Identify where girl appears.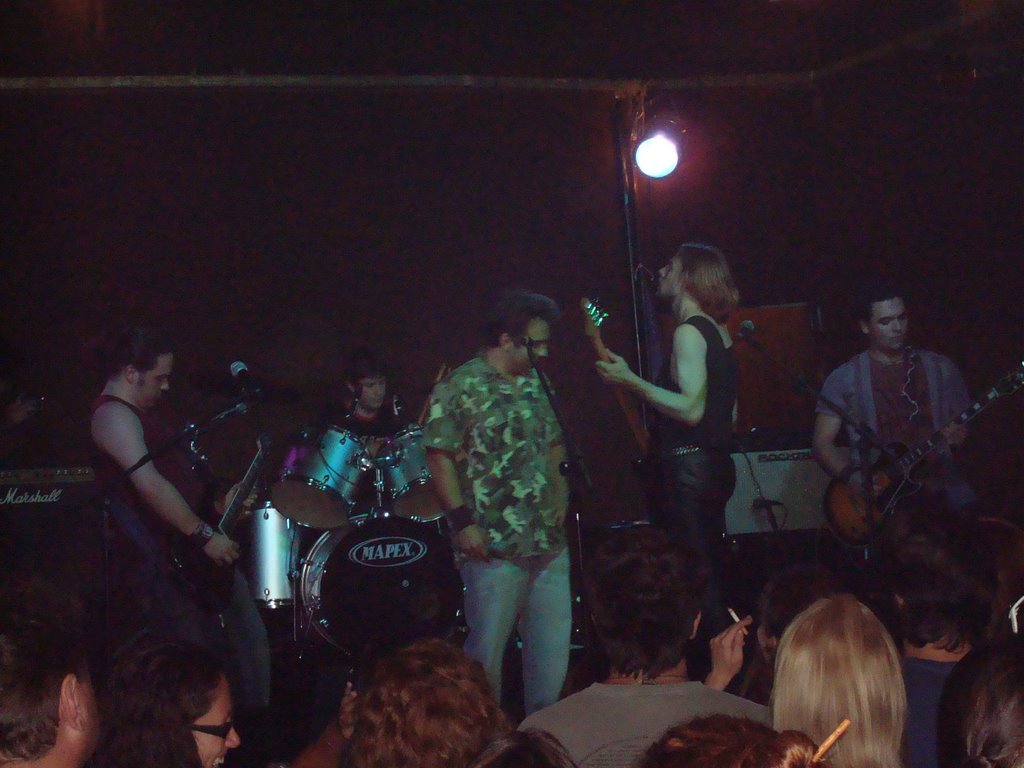
Appears at 693, 587, 910, 767.
